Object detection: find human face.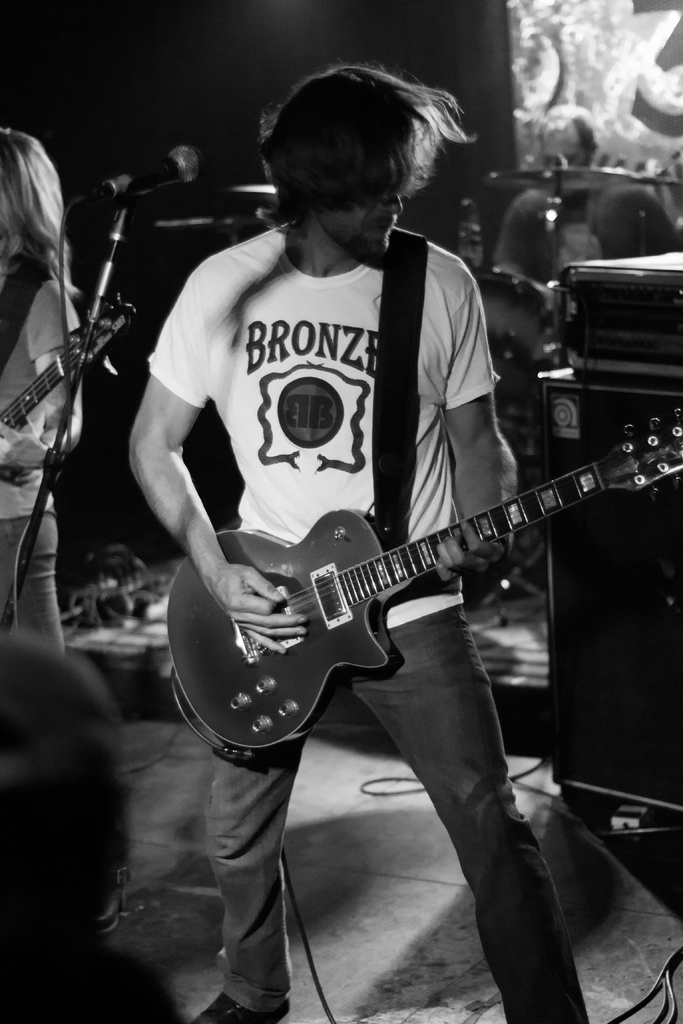
pyautogui.locateOnScreen(320, 161, 407, 262).
